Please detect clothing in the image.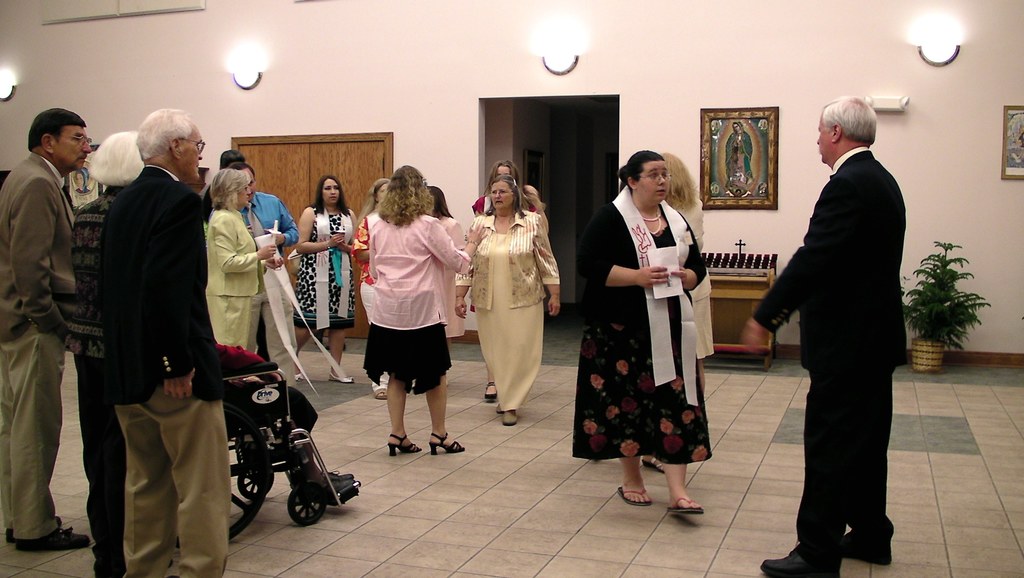
Rect(297, 211, 355, 330).
